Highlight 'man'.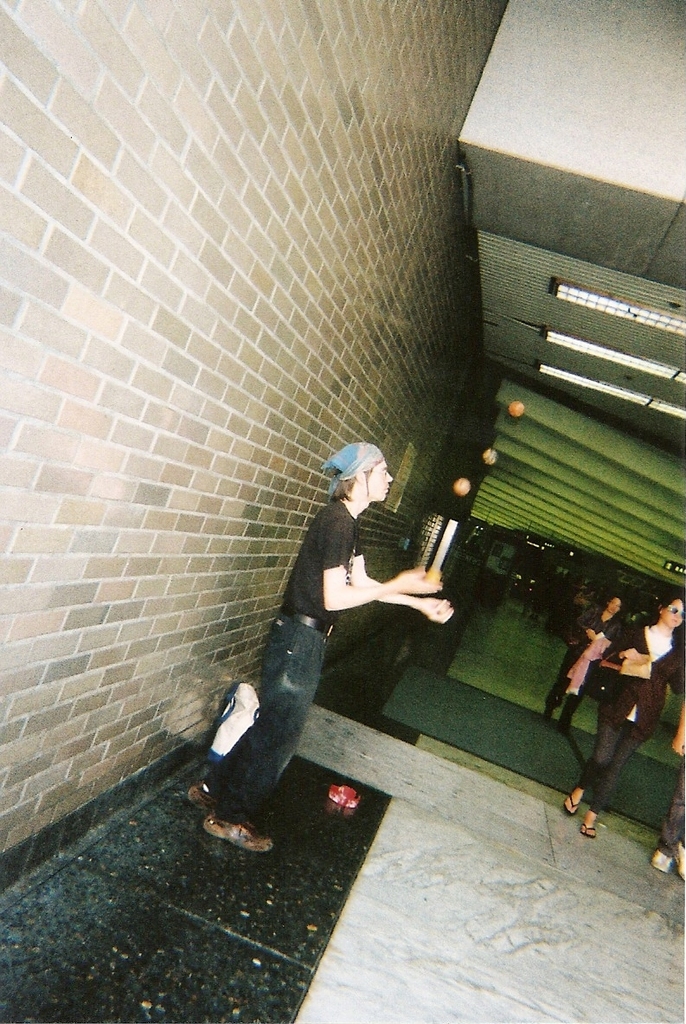
Highlighted region: [left=180, top=434, right=458, bottom=859].
